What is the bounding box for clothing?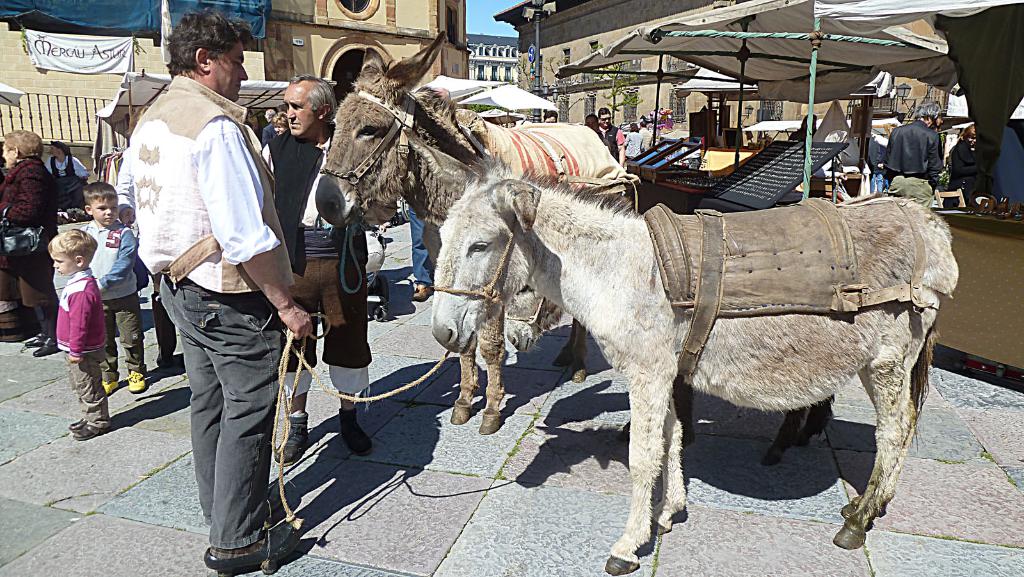
region(869, 118, 948, 178).
